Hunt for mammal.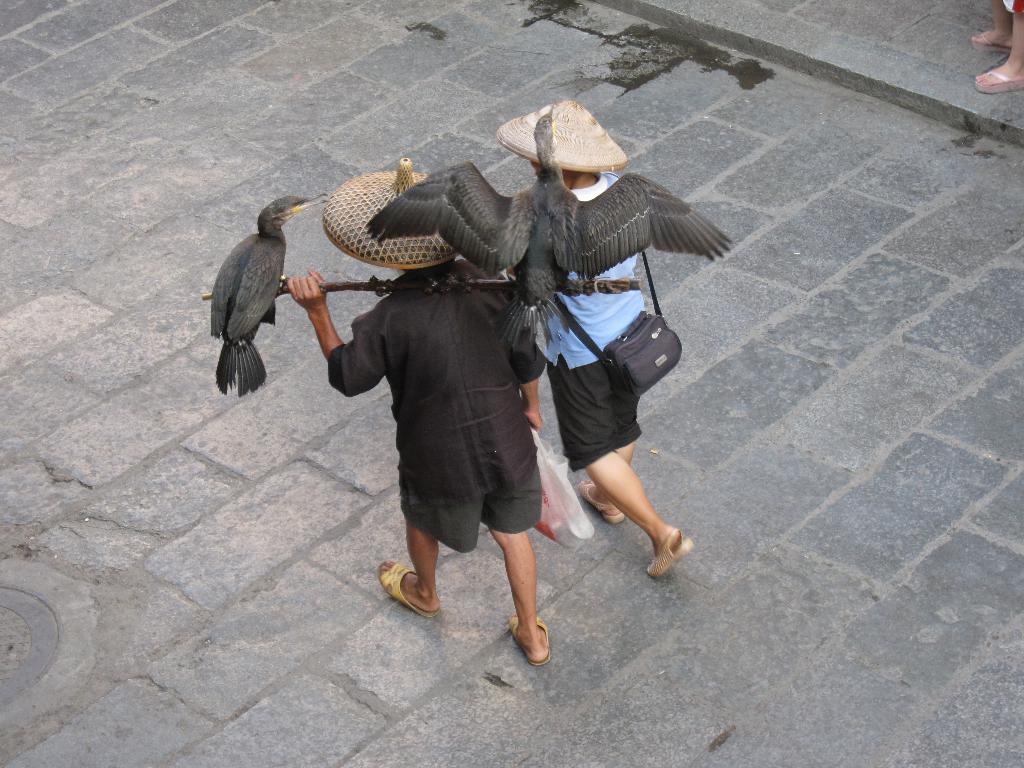
Hunted down at box=[503, 164, 699, 581].
